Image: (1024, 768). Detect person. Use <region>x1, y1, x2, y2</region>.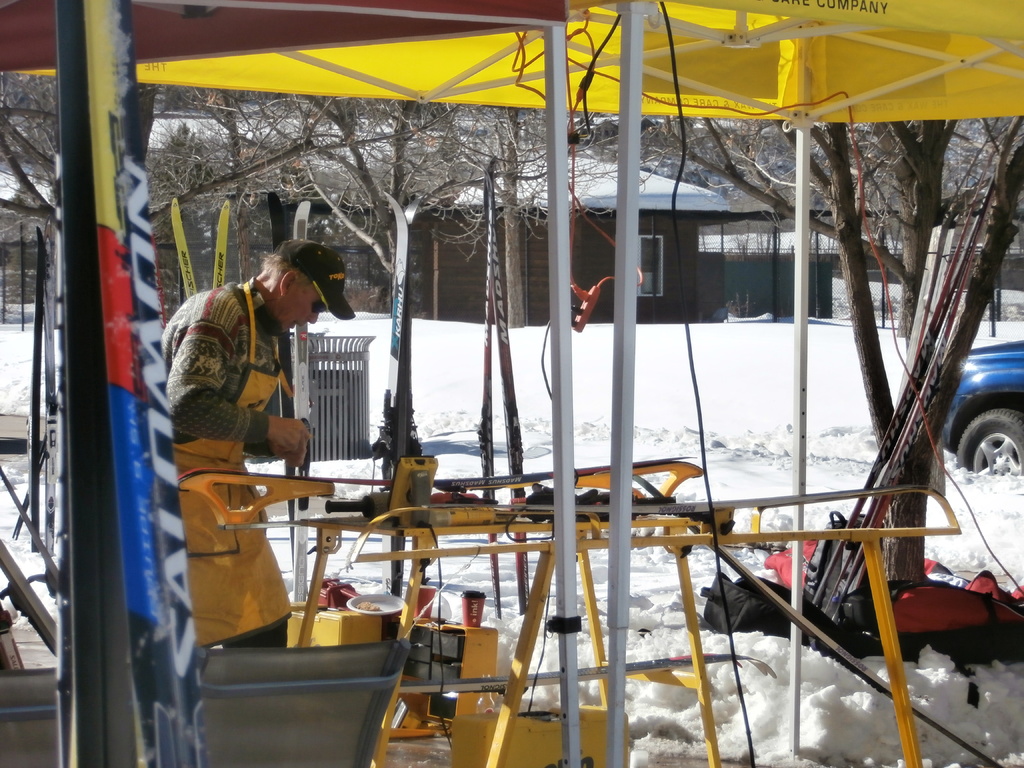
<region>160, 216, 343, 614</region>.
